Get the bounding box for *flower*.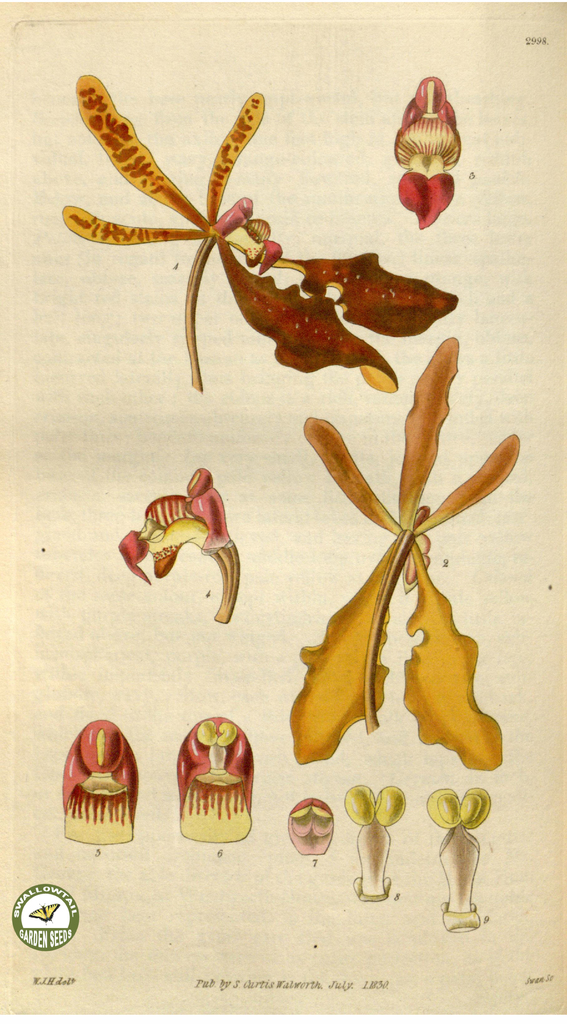
<bbox>341, 779, 413, 898</bbox>.
